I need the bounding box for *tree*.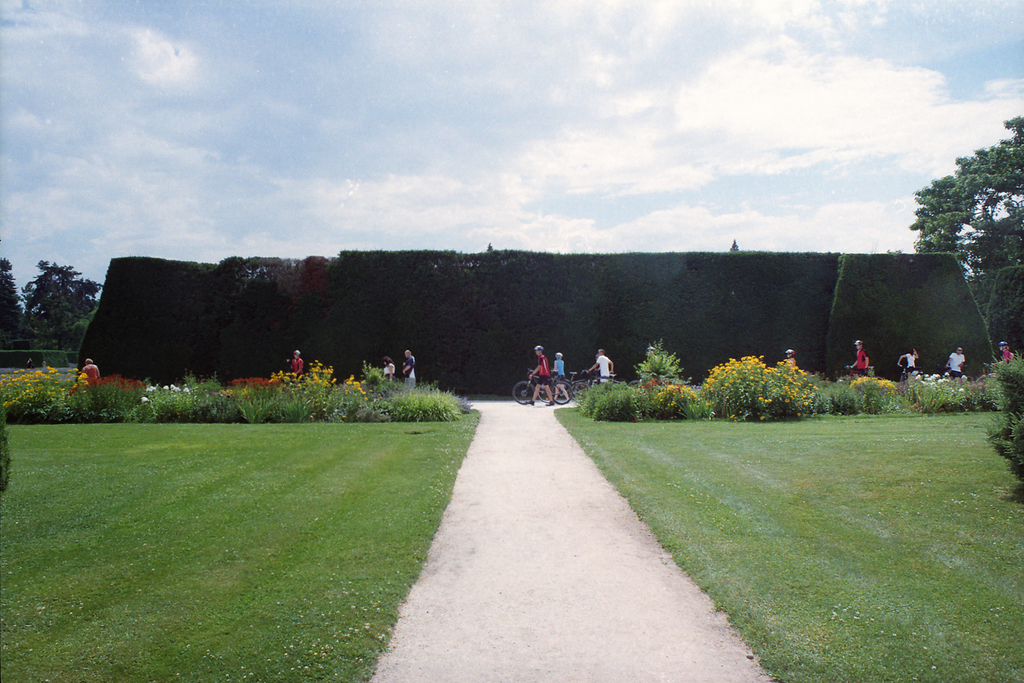
Here it is: (311, 246, 474, 390).
